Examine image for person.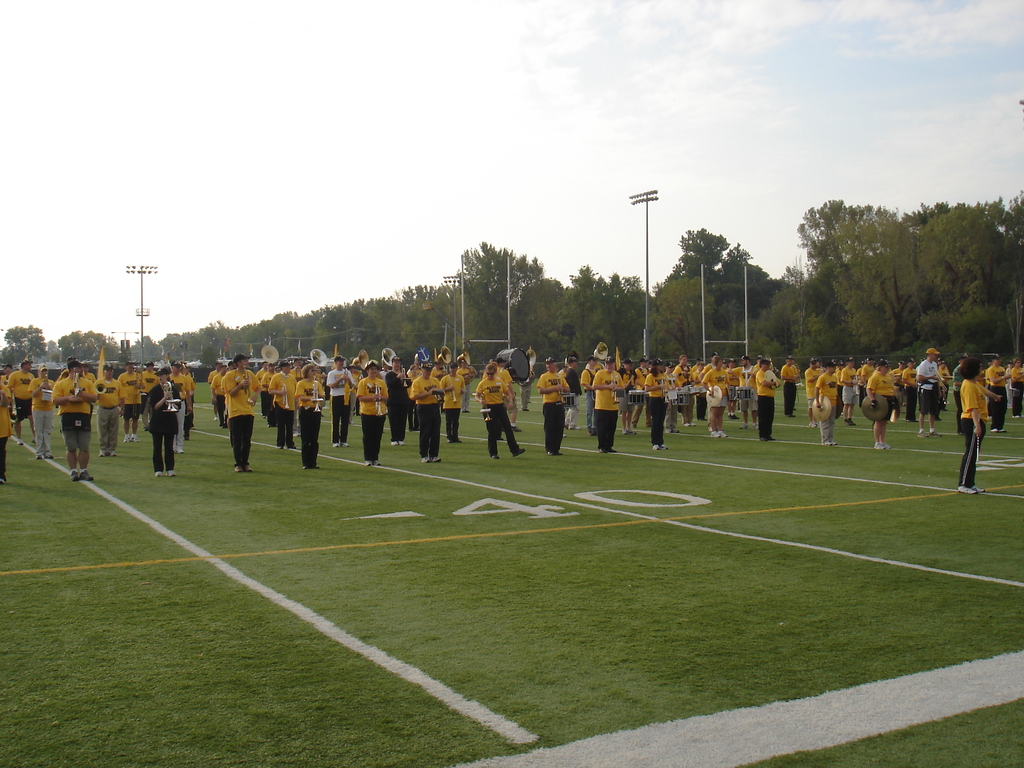
Examination result: 207, 362, 221, 380.
